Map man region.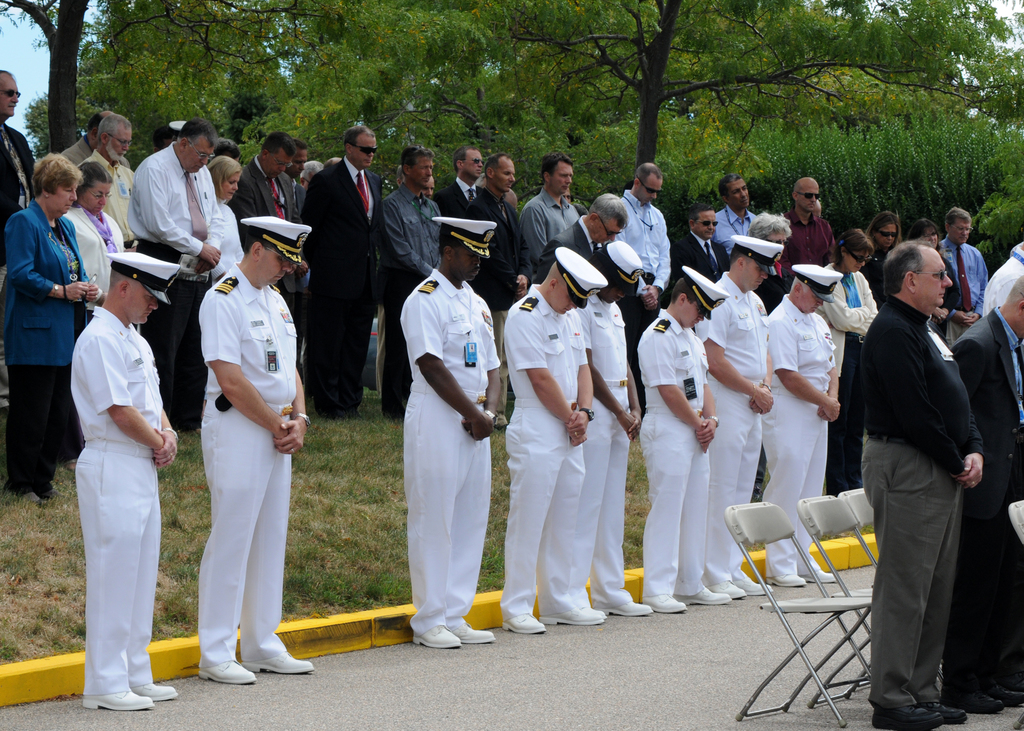
Mapped to [x1=517, y1=147, x2=587, y2=267].
